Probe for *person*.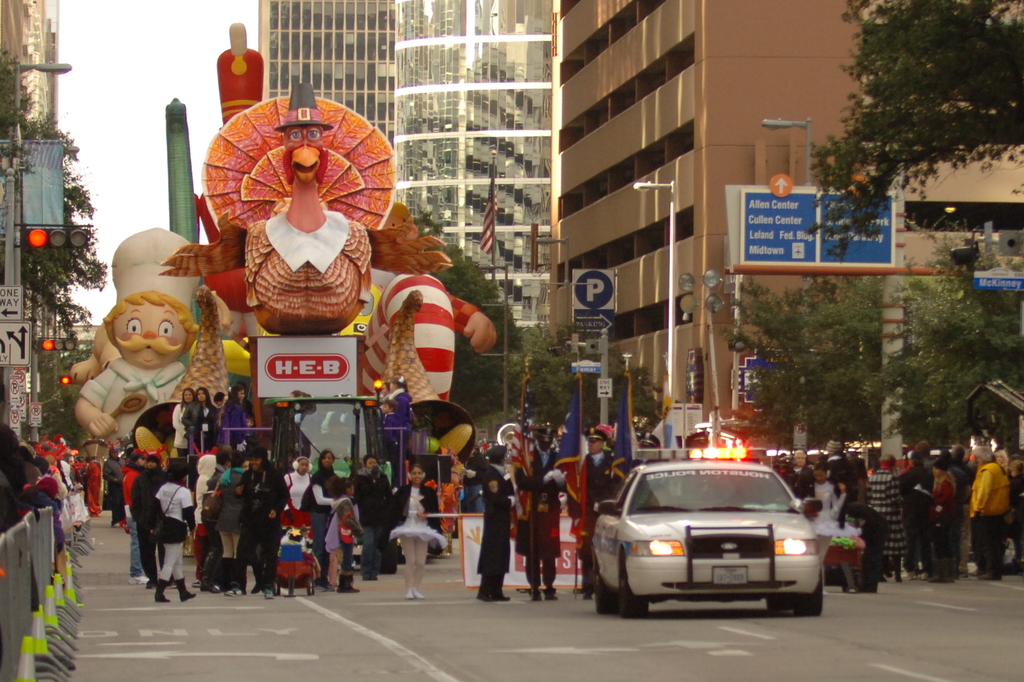
Probe result: l=104, t=451, r=120, b=518.
